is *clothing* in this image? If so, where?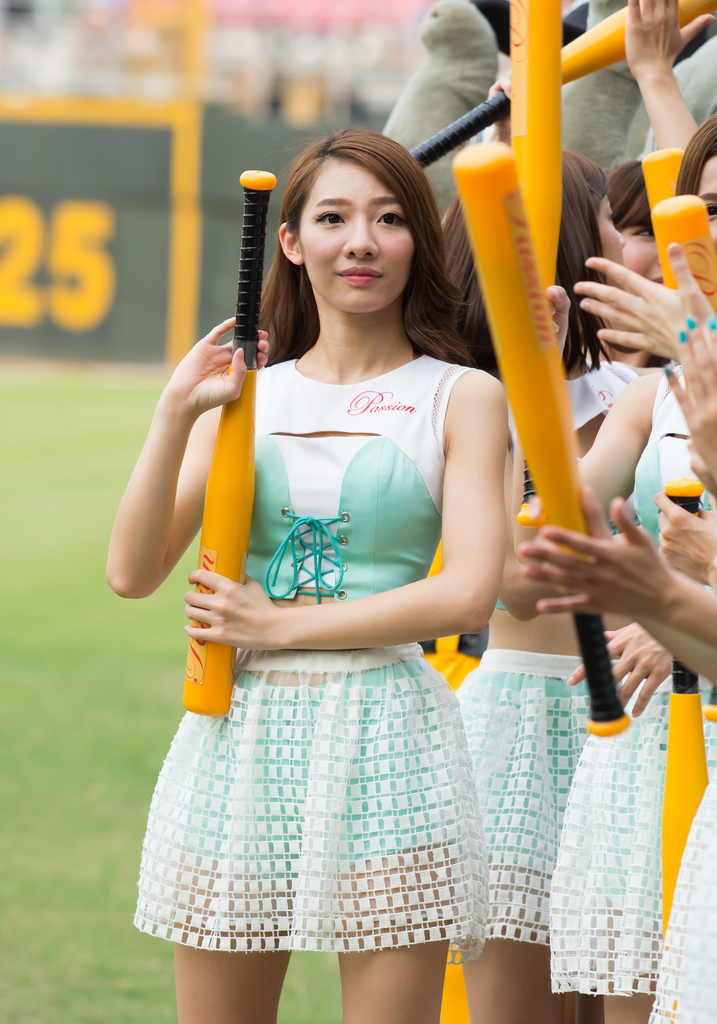
Yes, at box(547, 357, 716, 1010).
